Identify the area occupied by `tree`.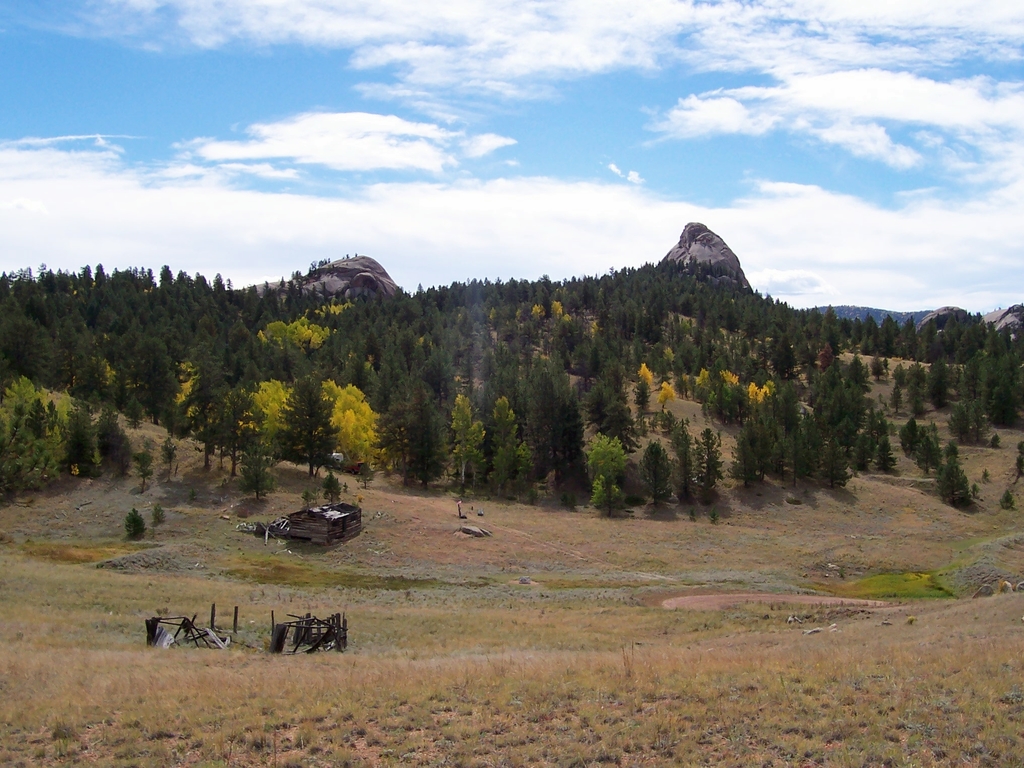
Area: <box>820,438,854,493</box>.
